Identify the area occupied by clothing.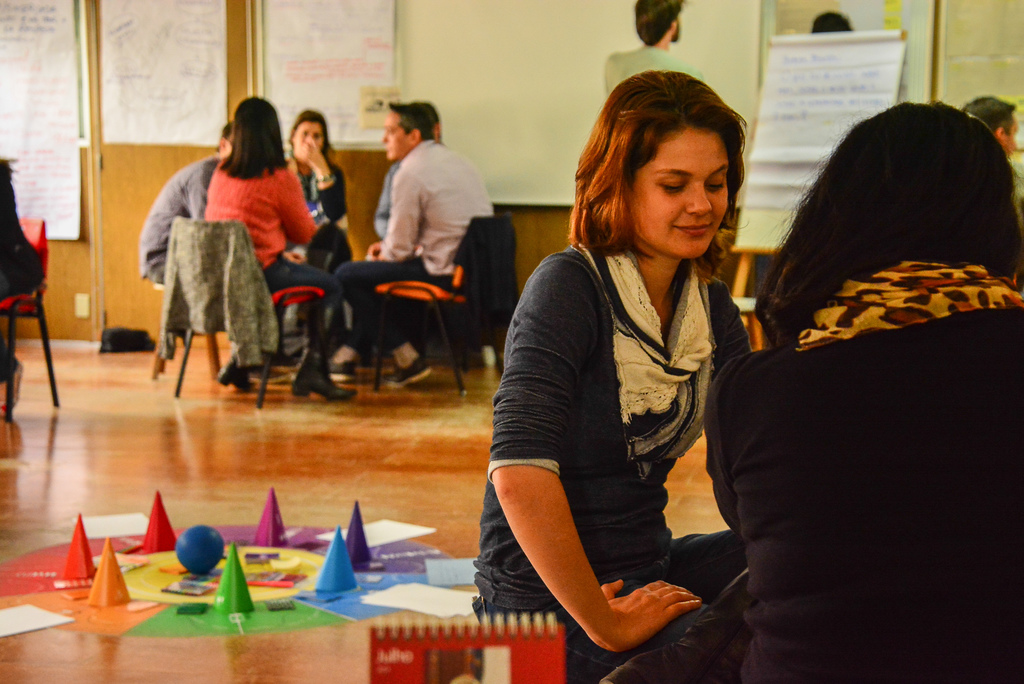
Area: [700,262,1023,683].
